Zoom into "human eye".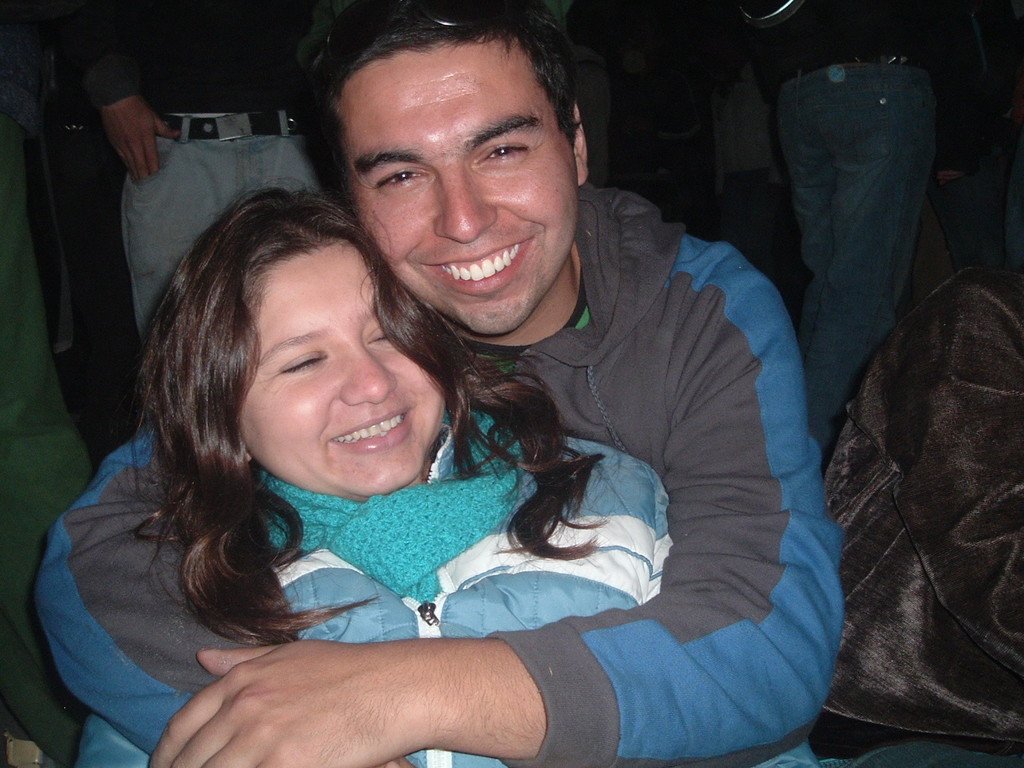
Zoom target: Rect(471, 135, 535, 170).
